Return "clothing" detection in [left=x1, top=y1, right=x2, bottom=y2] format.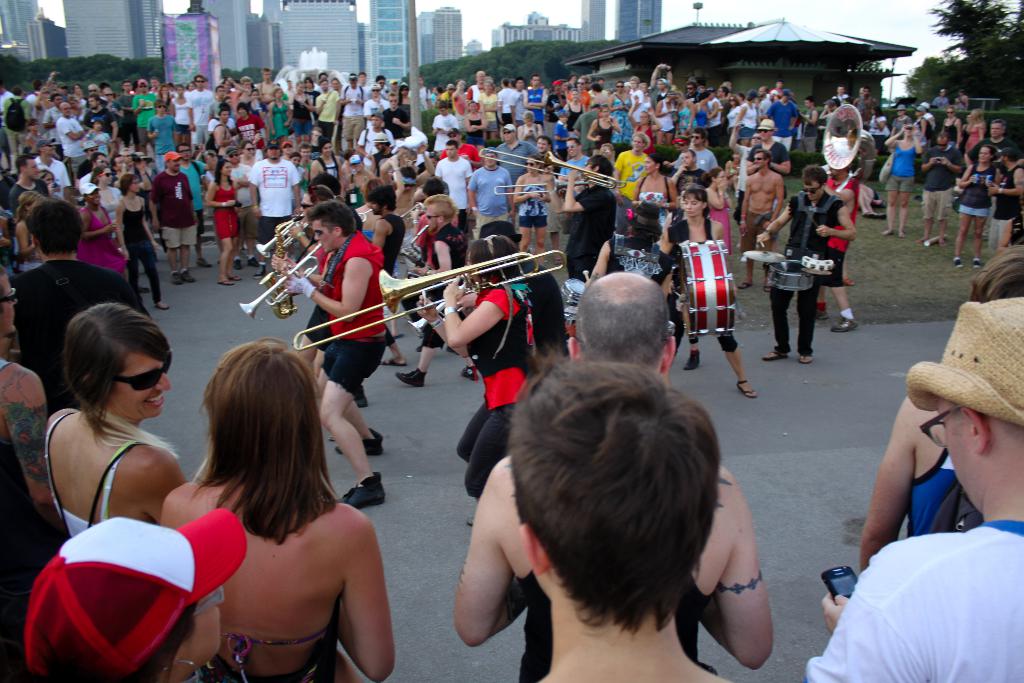
[left=435, top=157, right=477, bottom=215].
